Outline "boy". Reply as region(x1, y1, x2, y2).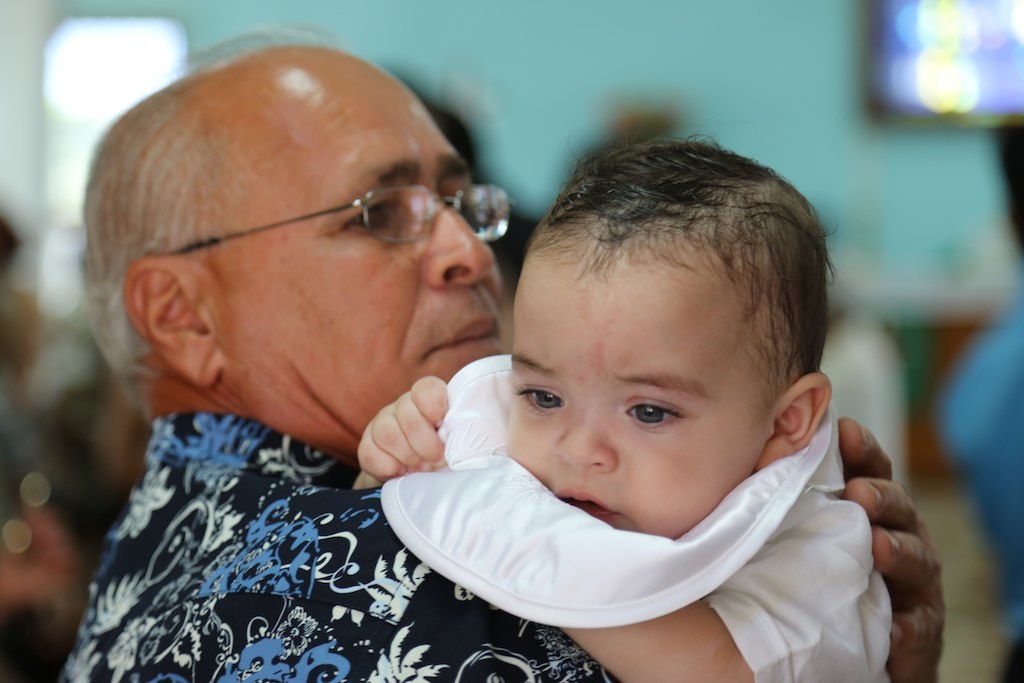
region(336, 76, 918, 647).
